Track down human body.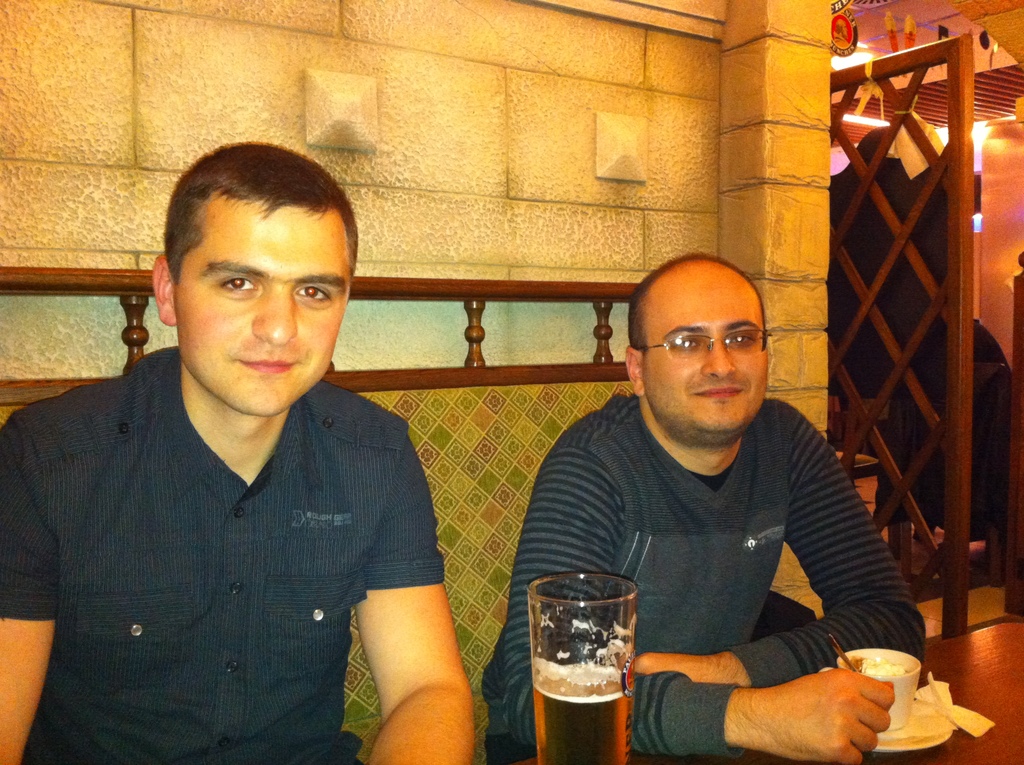
Tracked to [527,261,922,751].
